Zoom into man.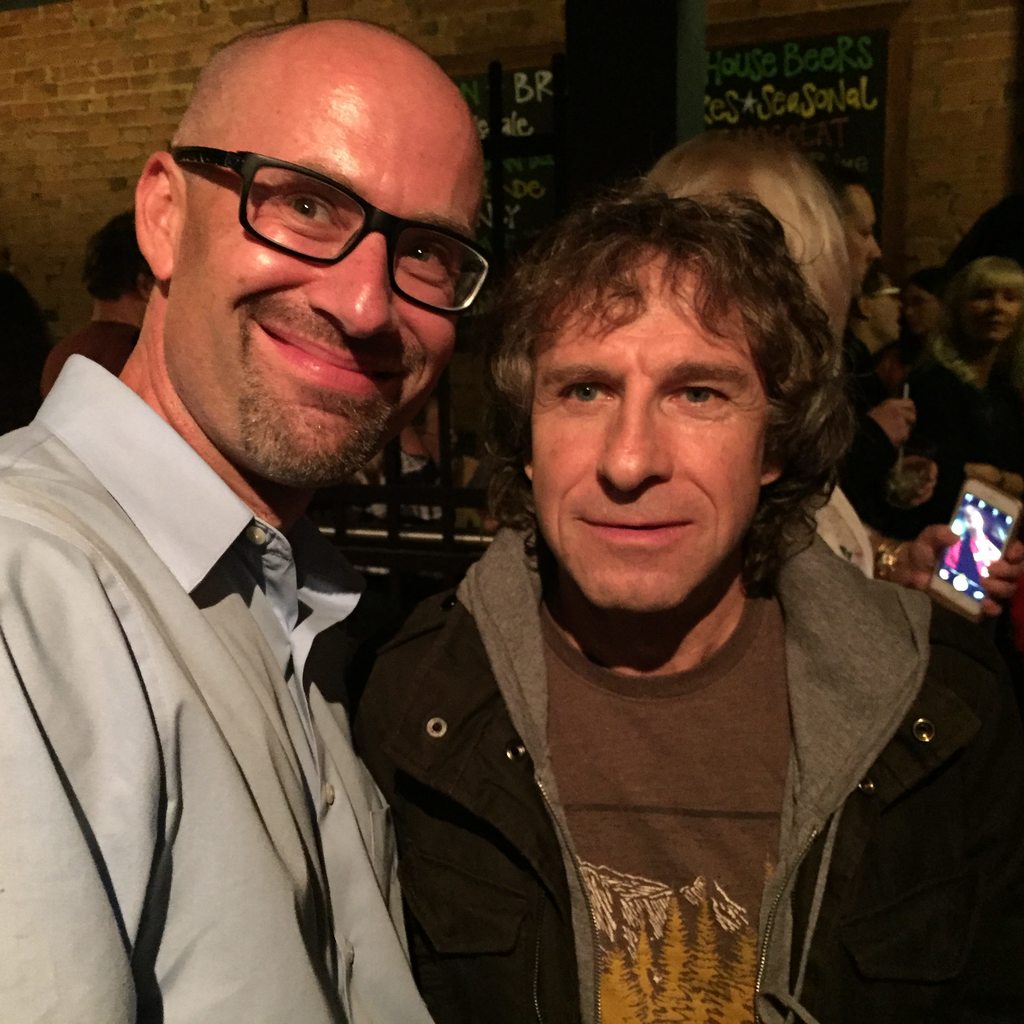
Zoom target: 38, 207, 169, 404.
